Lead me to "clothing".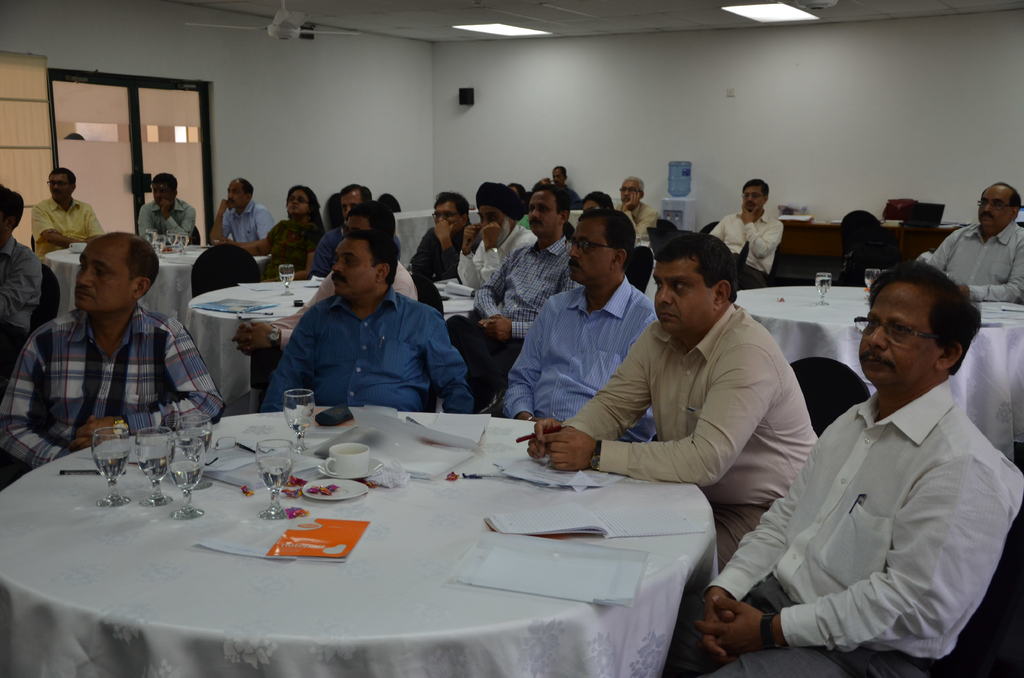
Lead to 717 207 787 275.
